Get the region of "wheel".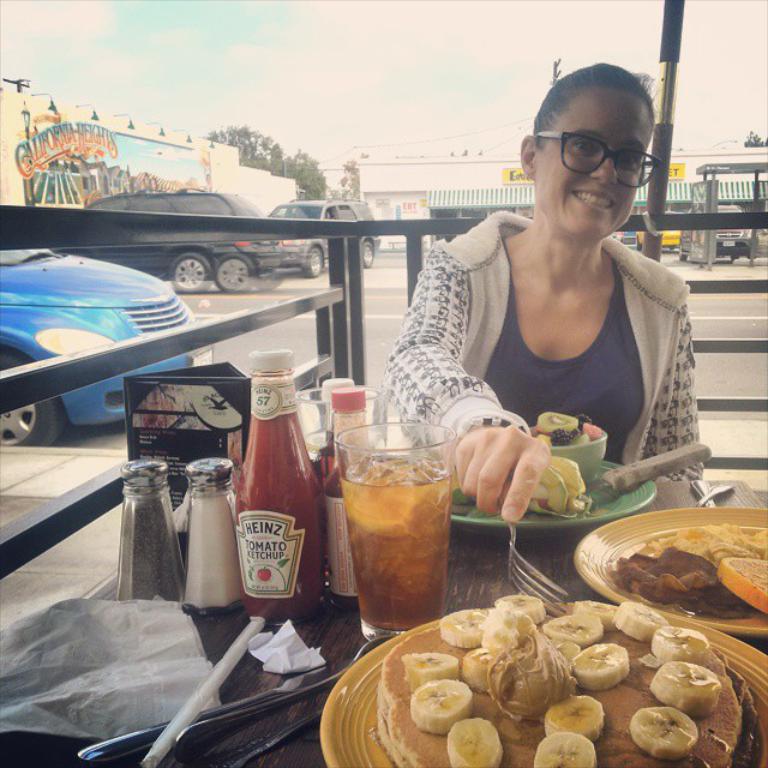
170/256/211/290.
